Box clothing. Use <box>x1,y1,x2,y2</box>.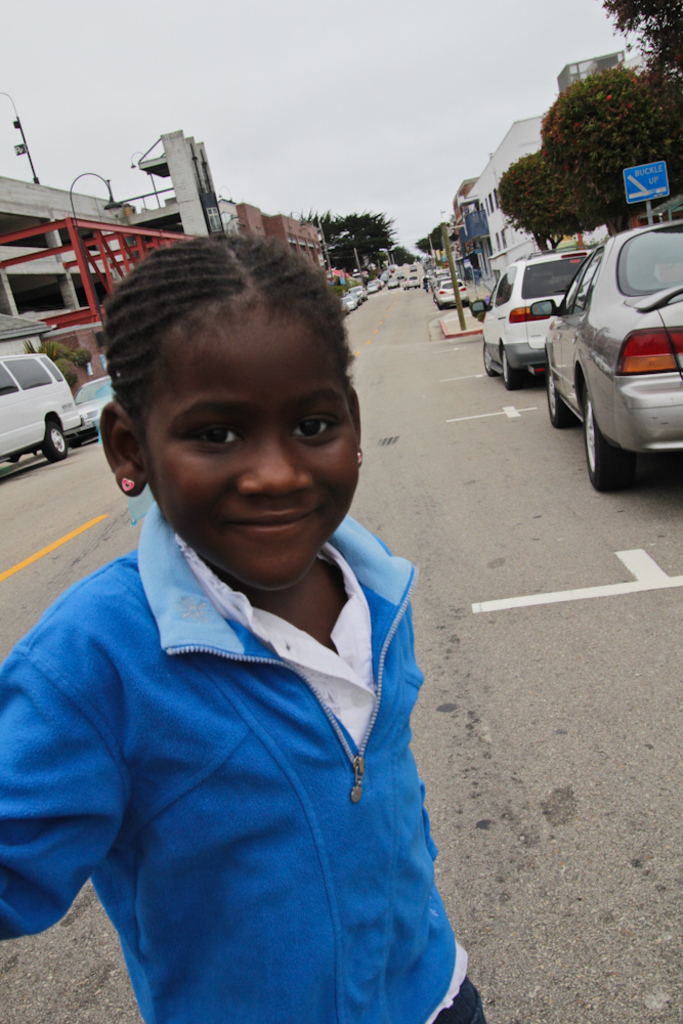
<box>45,502,482,1006</box>.
